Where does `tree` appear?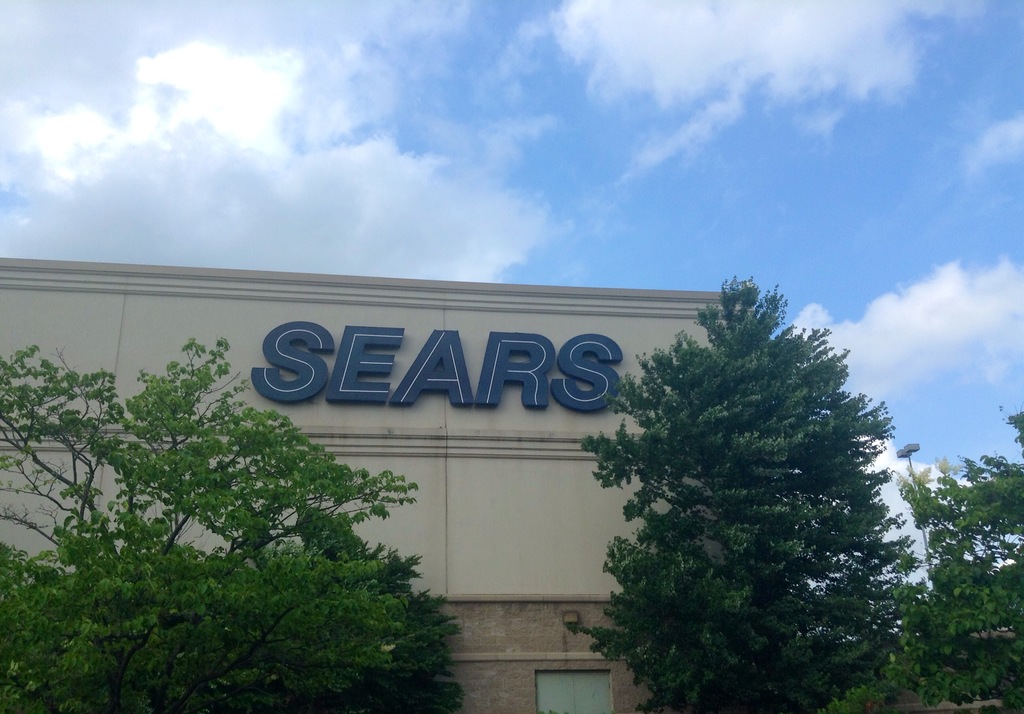
Appears at x1=816 y1=400 x2=1023 y2=713.
